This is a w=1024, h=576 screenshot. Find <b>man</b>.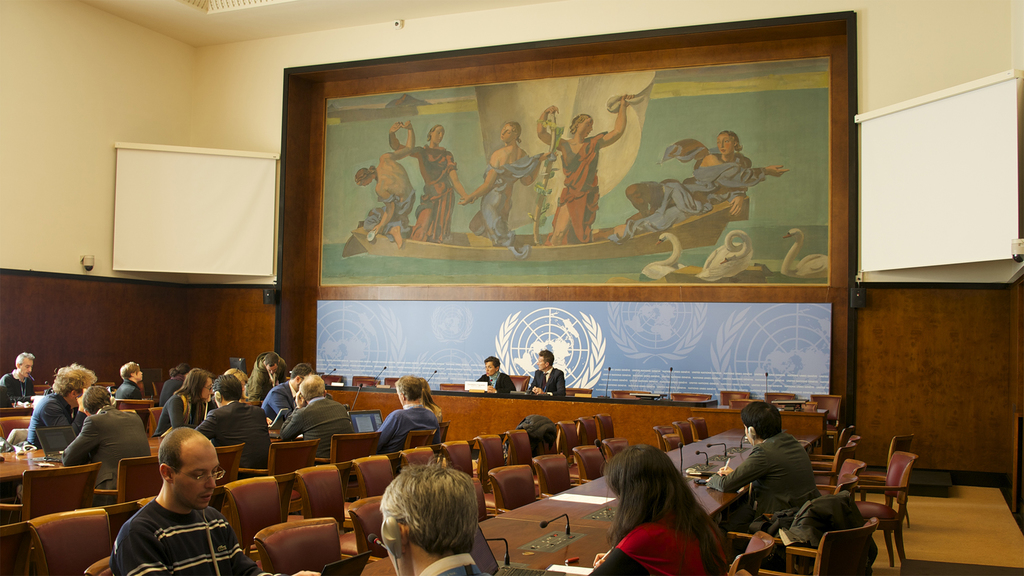
Bounding box: BBox(706, 399, 823, 531).
